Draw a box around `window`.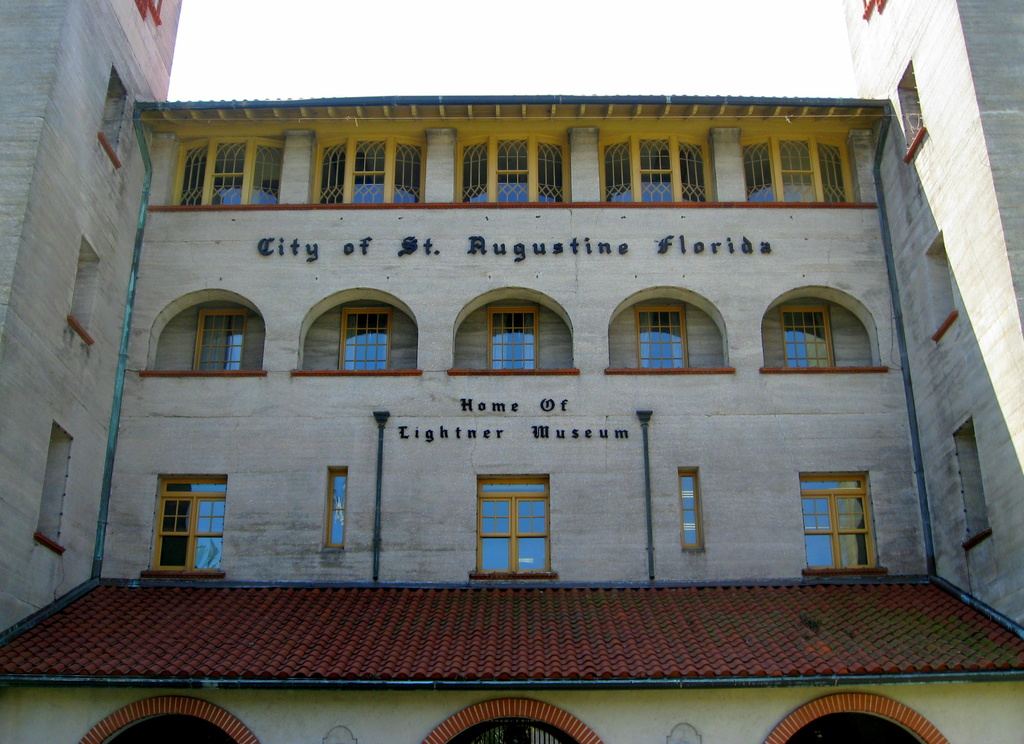
456/130/566/204.
